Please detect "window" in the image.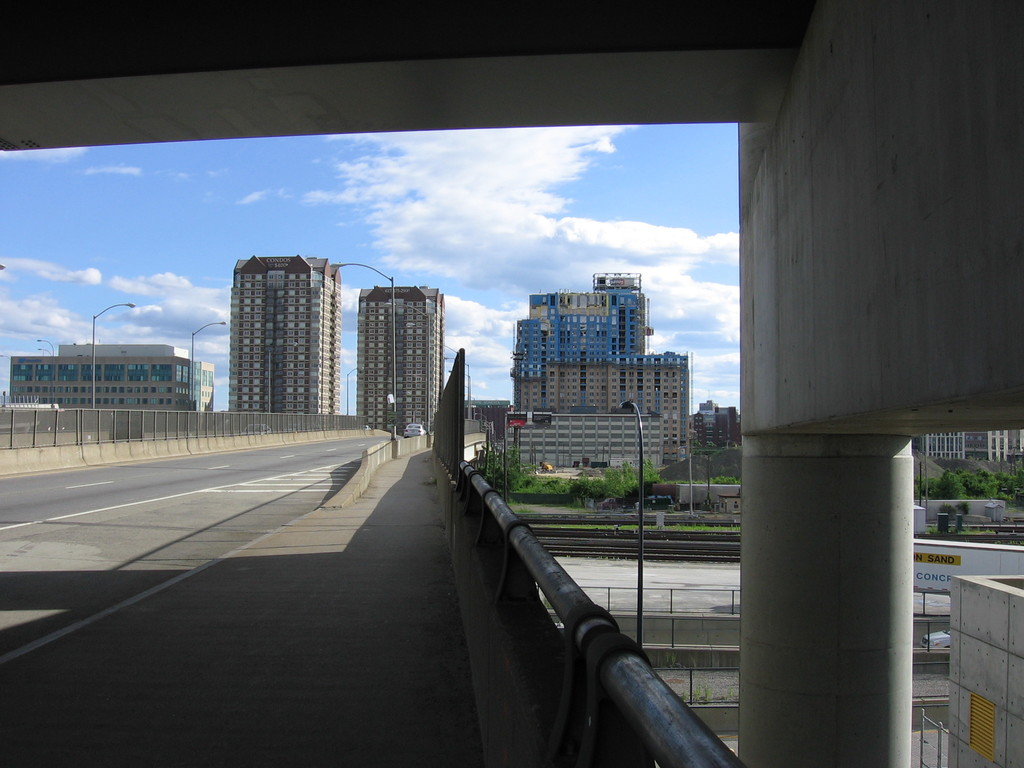
144:388:147:396.
